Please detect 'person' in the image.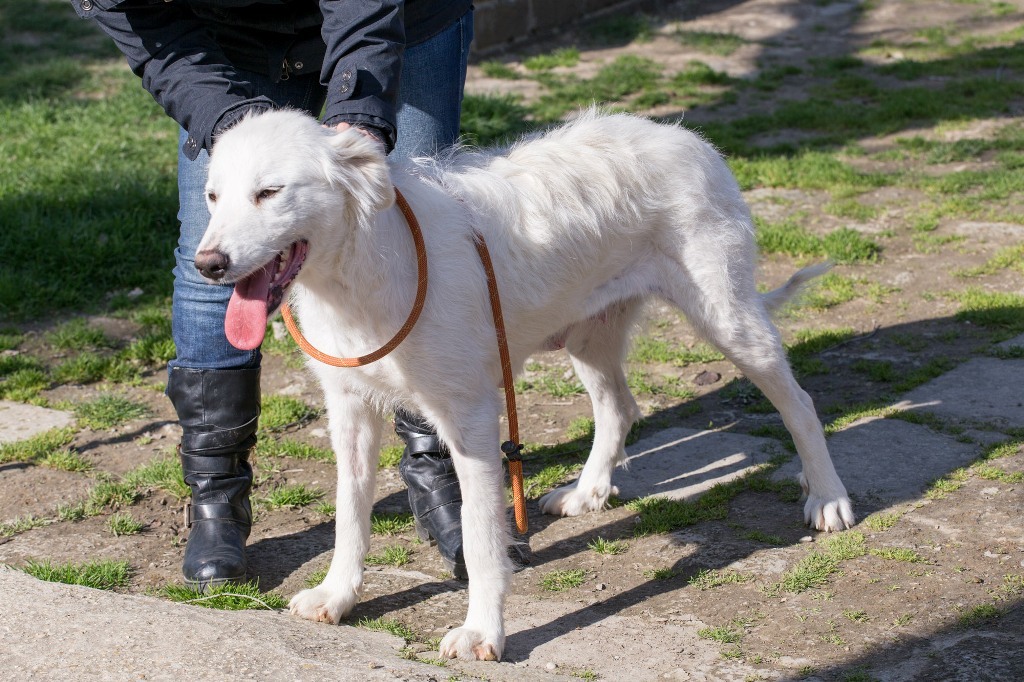
[x1=68, y1=0, x2=476, y2=585].
